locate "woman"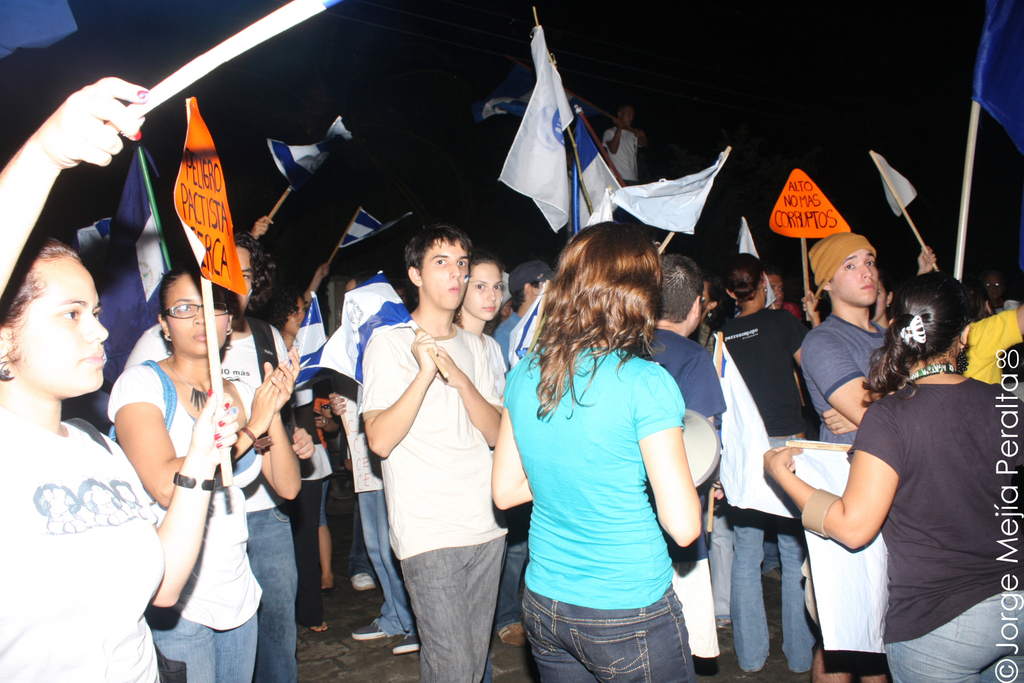
x1=340, y1=200, x2=510, y2=681
